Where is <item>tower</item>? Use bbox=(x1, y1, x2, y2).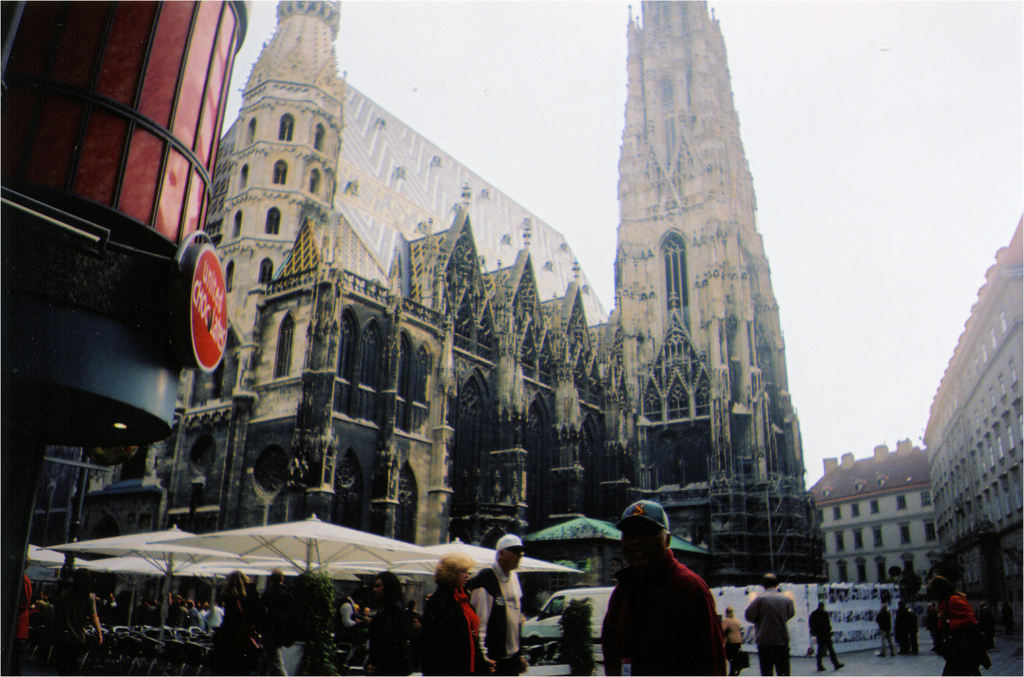
bbox=(918, 221, 1021, 595).
